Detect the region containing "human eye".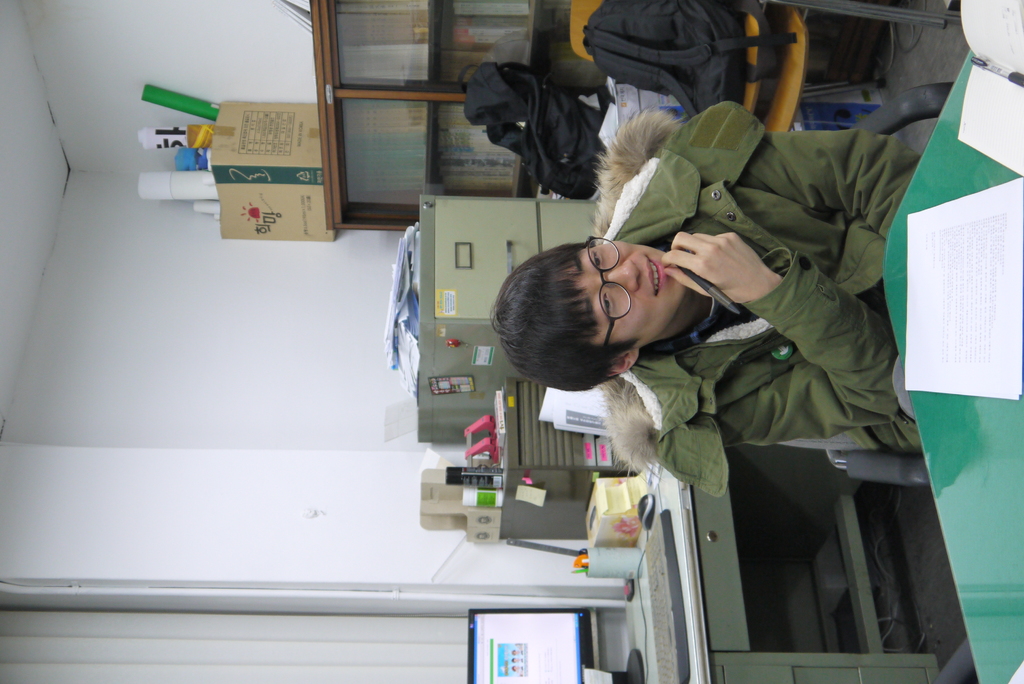
select_region(588, 248, 607, 273).
